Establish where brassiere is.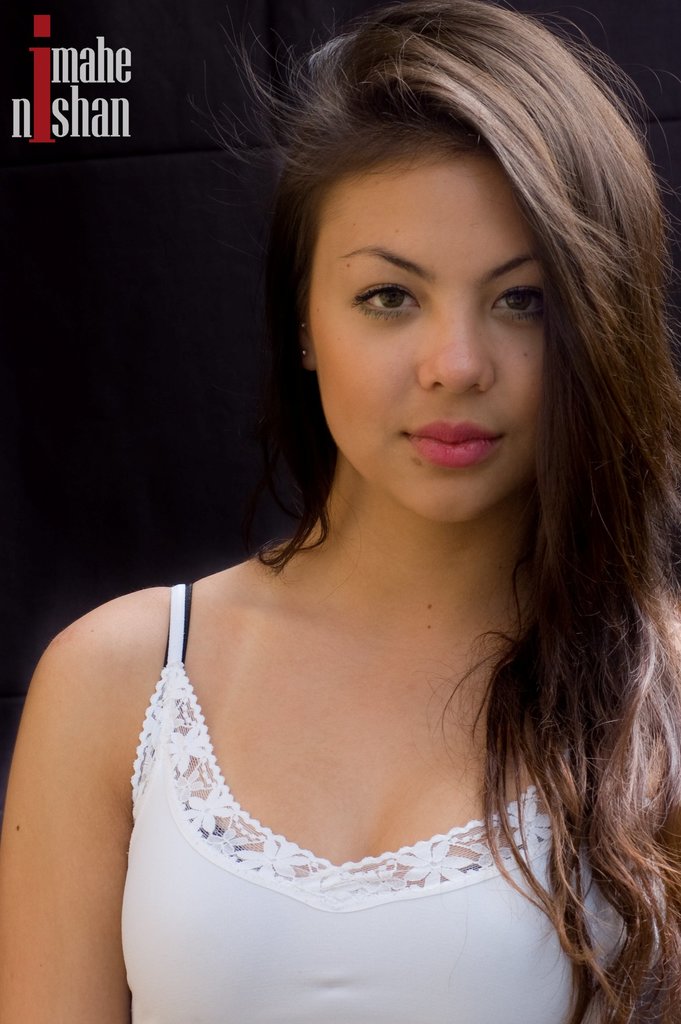
Established at [110, 570, 632, 1023].
